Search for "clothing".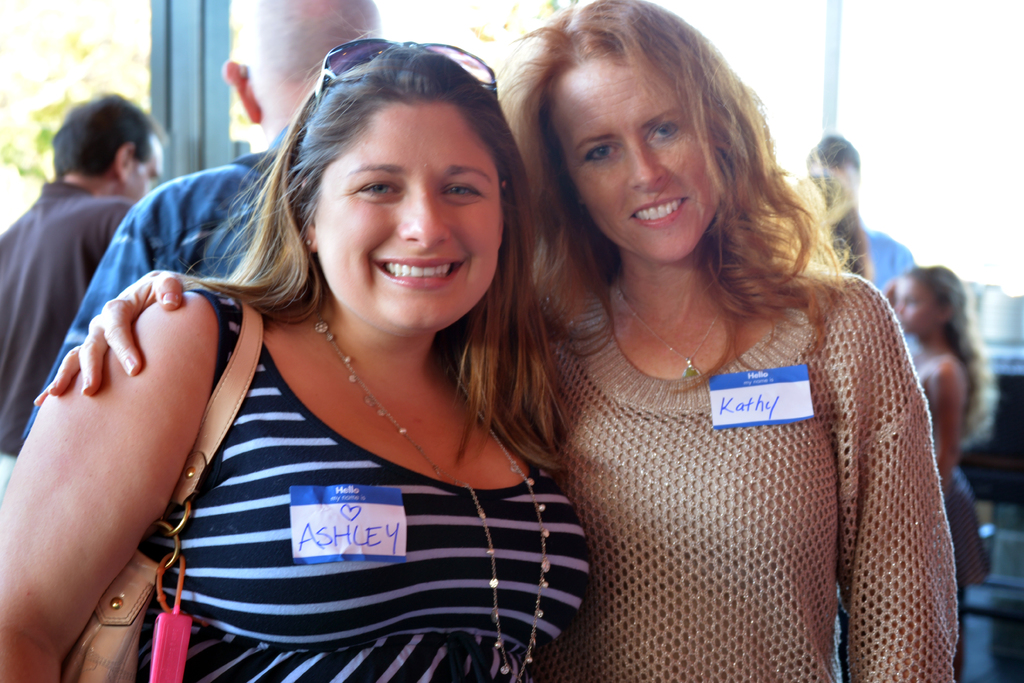
Found at [left=151, top=276, right=586, bottom=682].
